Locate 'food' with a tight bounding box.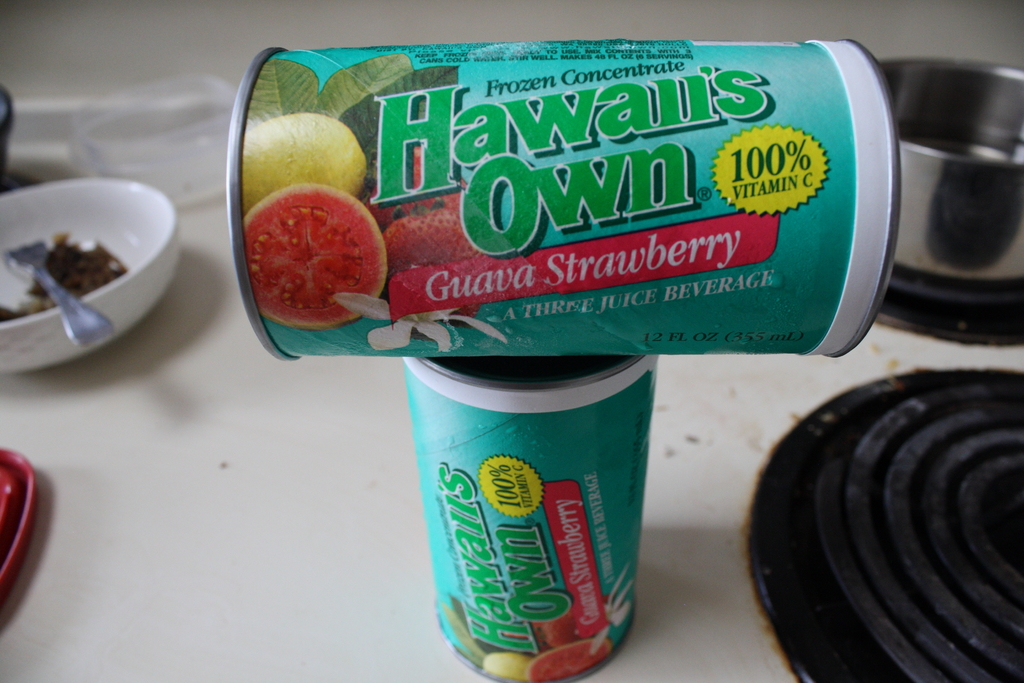
x1=385 y1=210 x2=488 y2=321.
